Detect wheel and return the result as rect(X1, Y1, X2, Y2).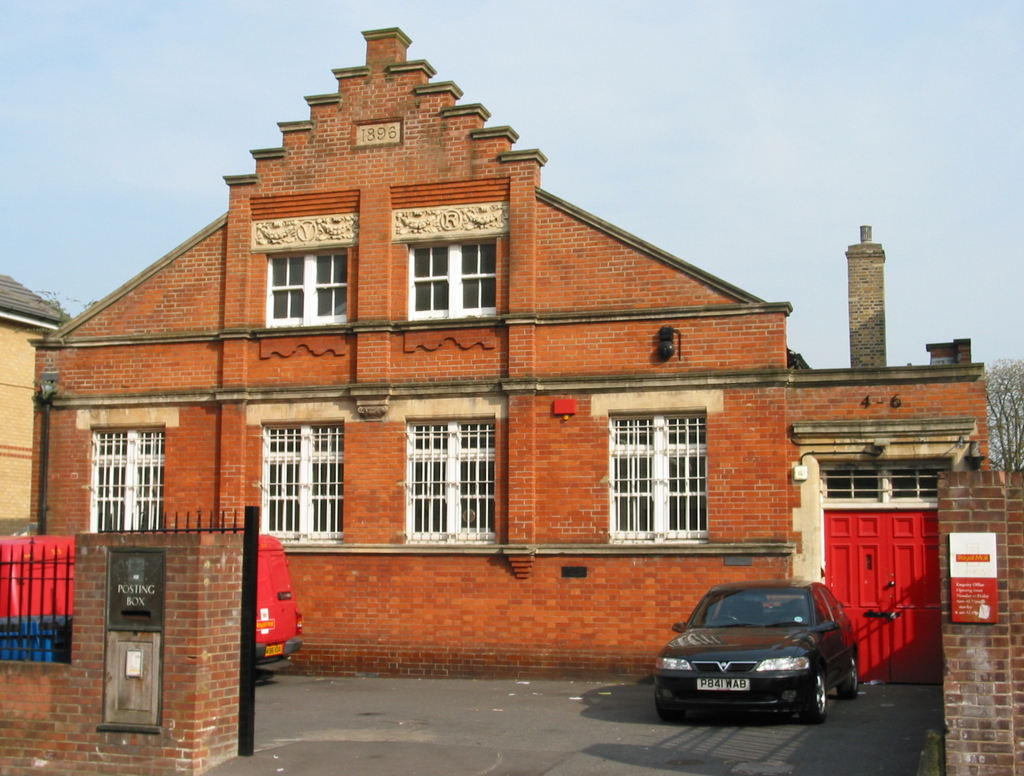
rect(655, 690, 687, 723).
